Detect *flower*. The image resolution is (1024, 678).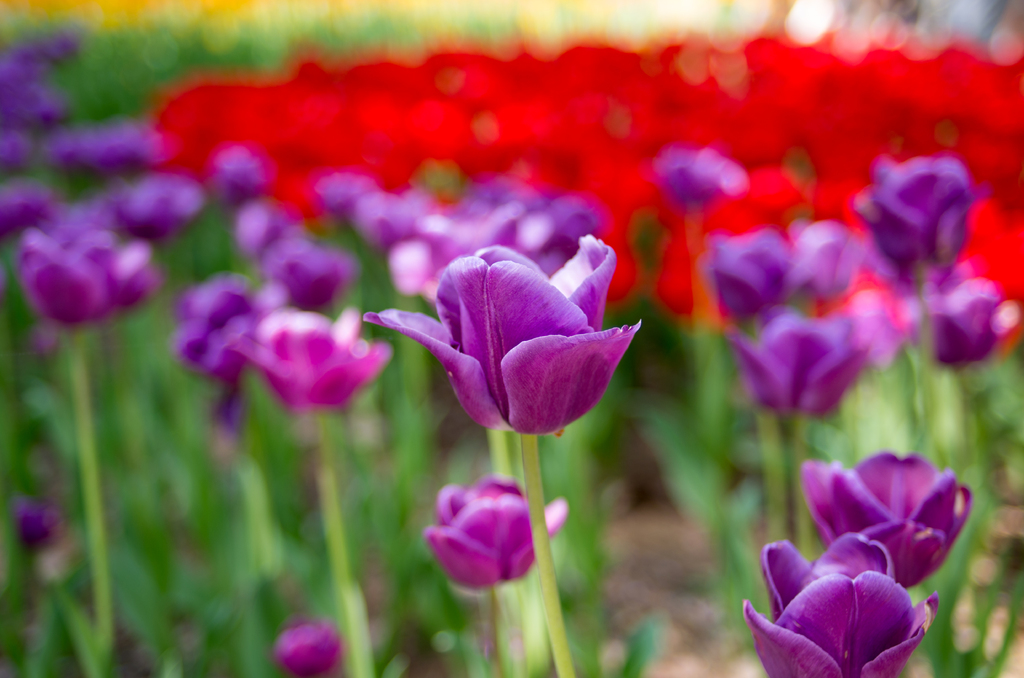
BBox(283, 234, 353, 309).
